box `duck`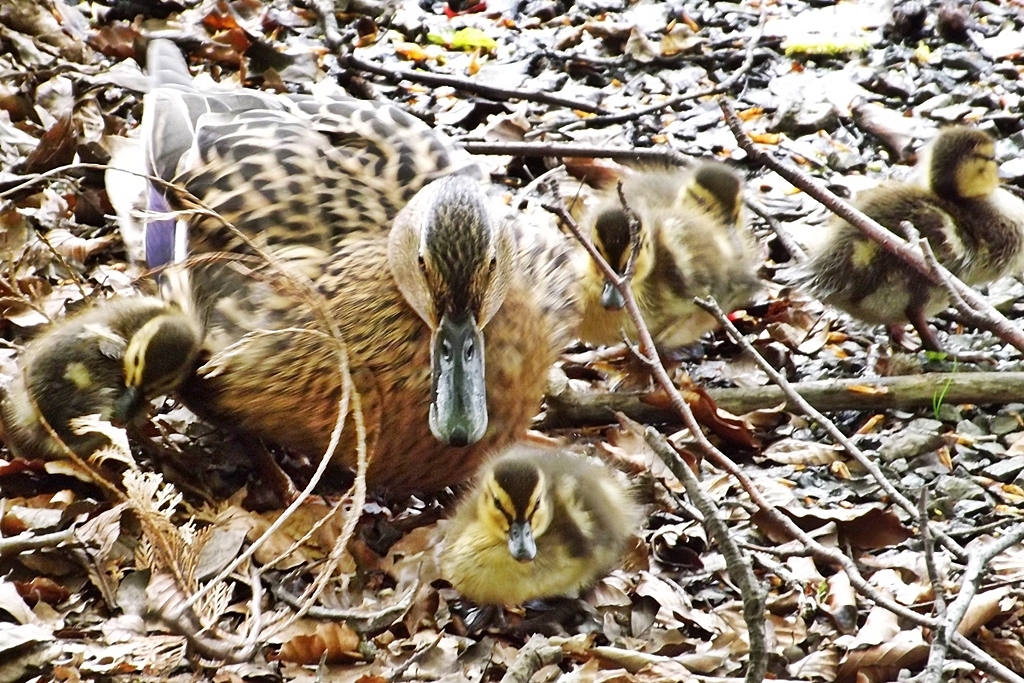
pyautogui.locateOnScreen(804, 123, 1023, 361)
